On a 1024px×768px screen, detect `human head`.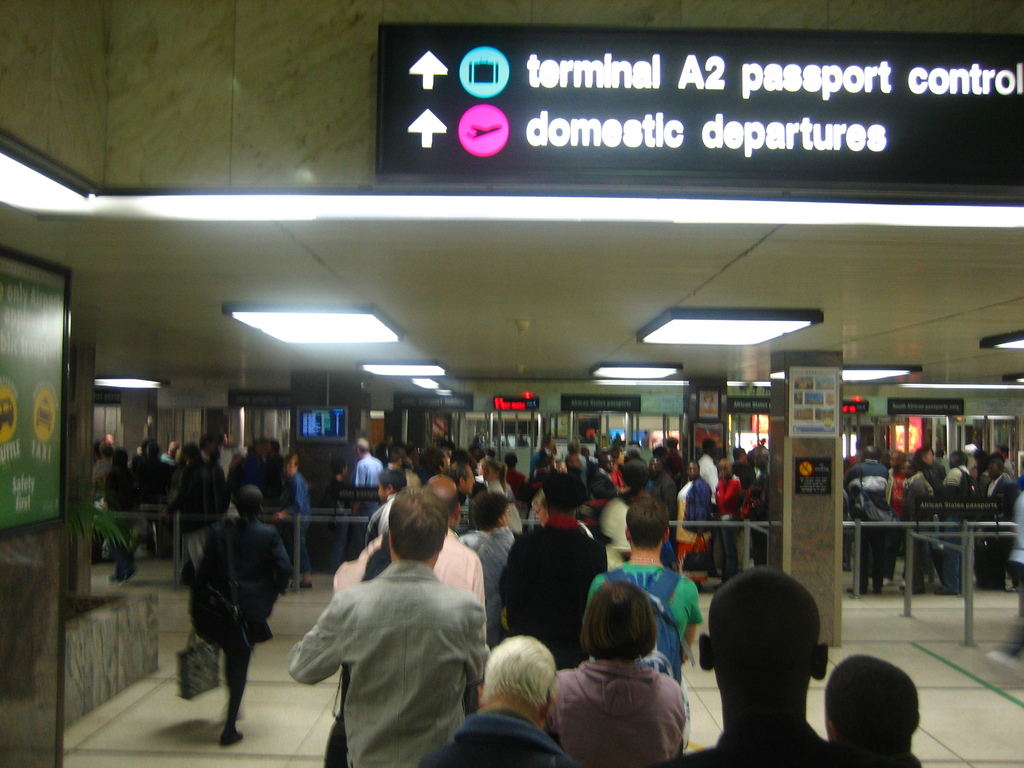
(left=376, top=435, right=395, bottom=447).
